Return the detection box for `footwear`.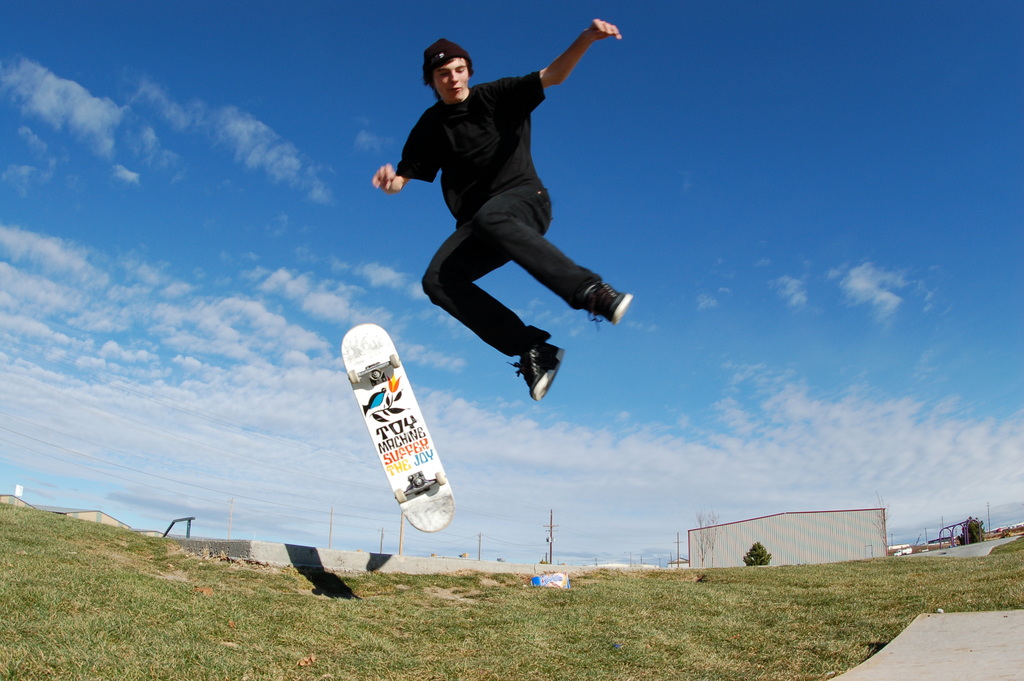
detection(502, 332, 581, 397).
